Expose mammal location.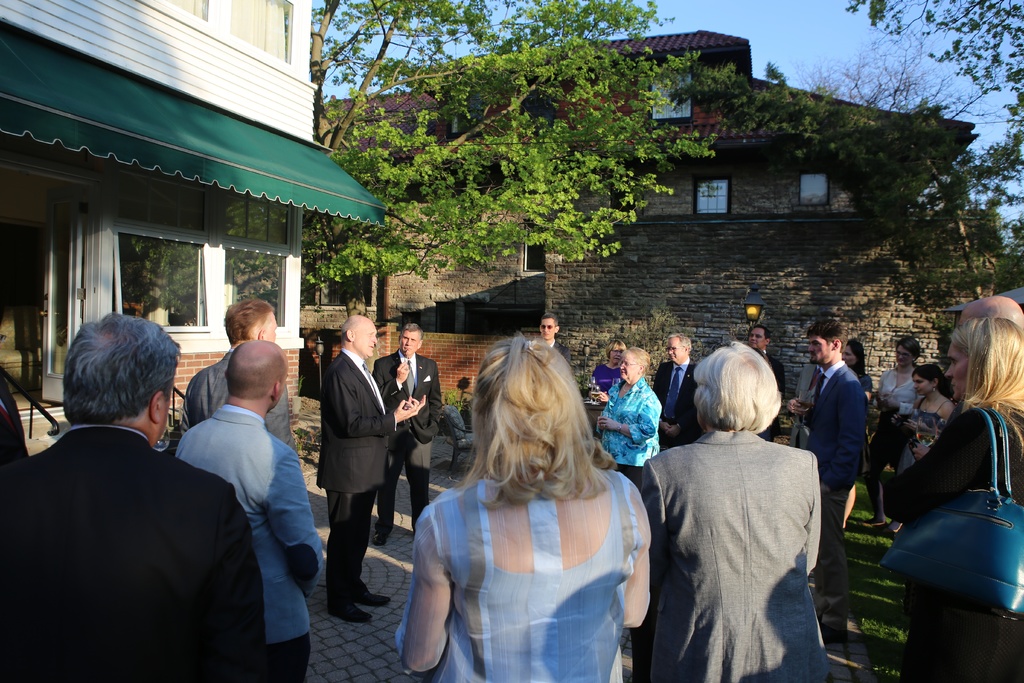
Exposed at region(369, 323, 447, 545).
